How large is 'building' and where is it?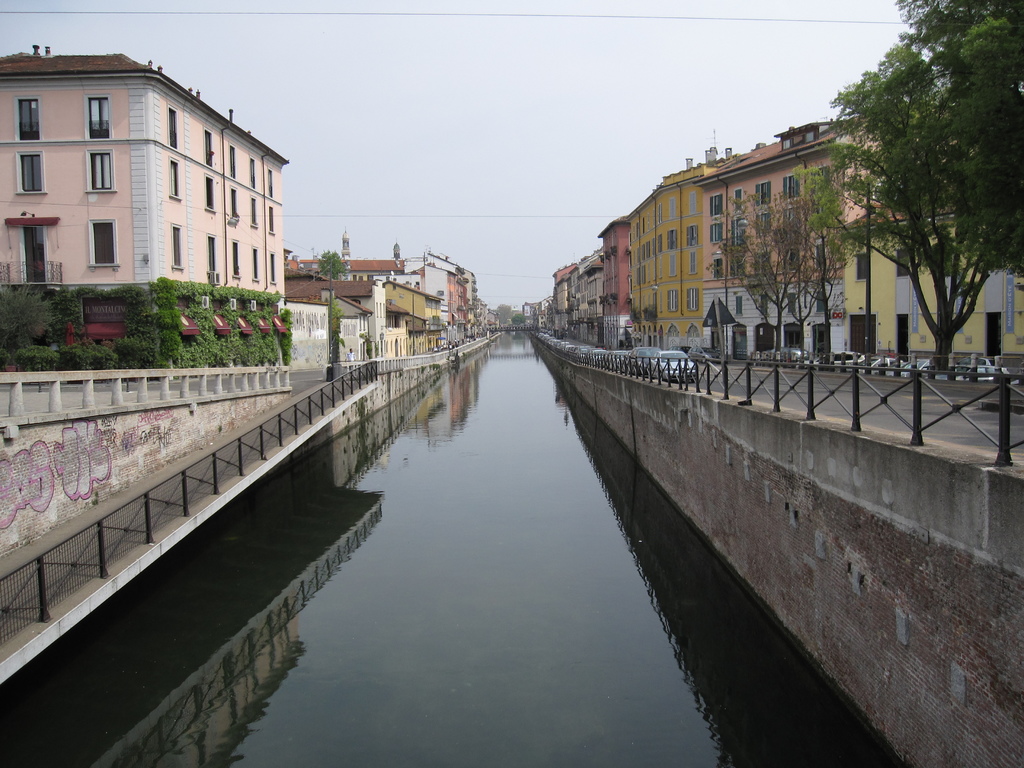
Bounding box: 557/262/578/317.
